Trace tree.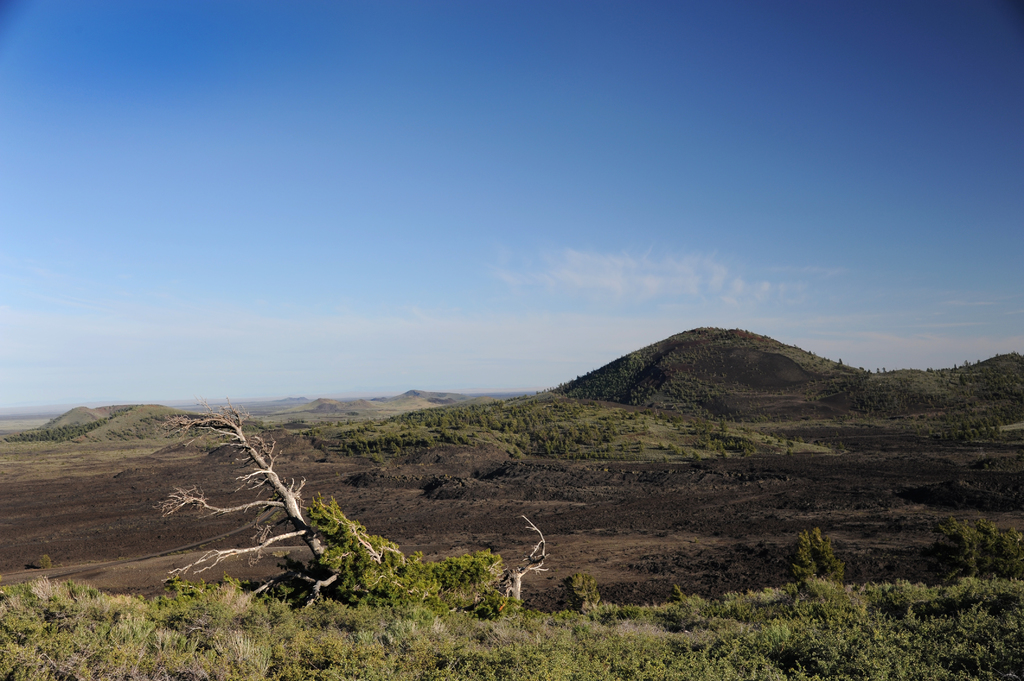
Traced to crop(495, 519, 575, 613).
